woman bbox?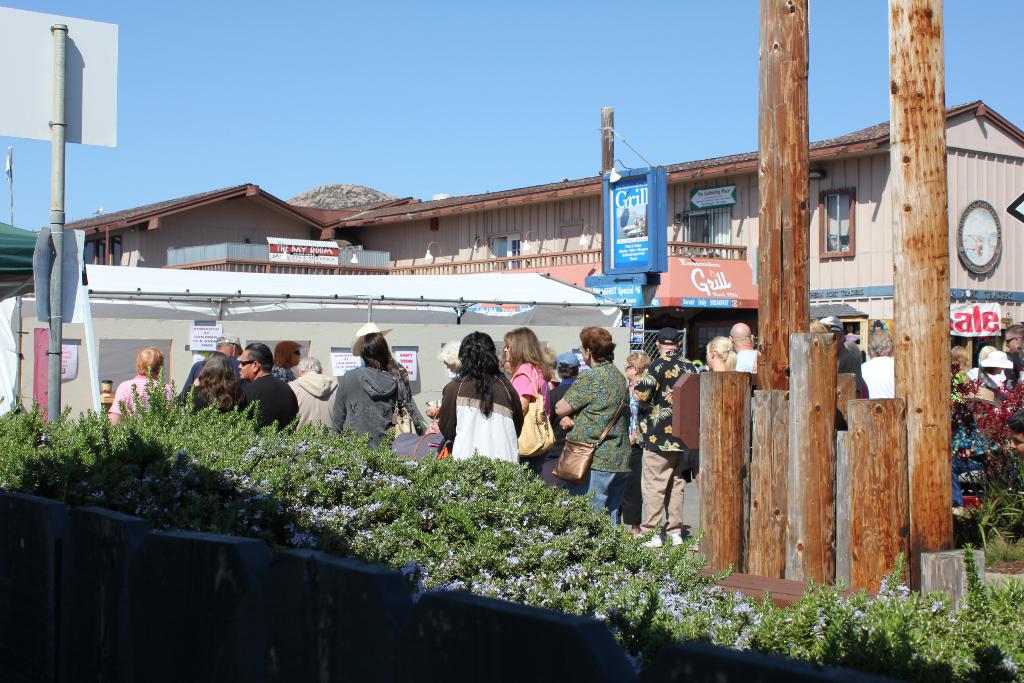
[left=622, top=347, right=652, bottom=539]
